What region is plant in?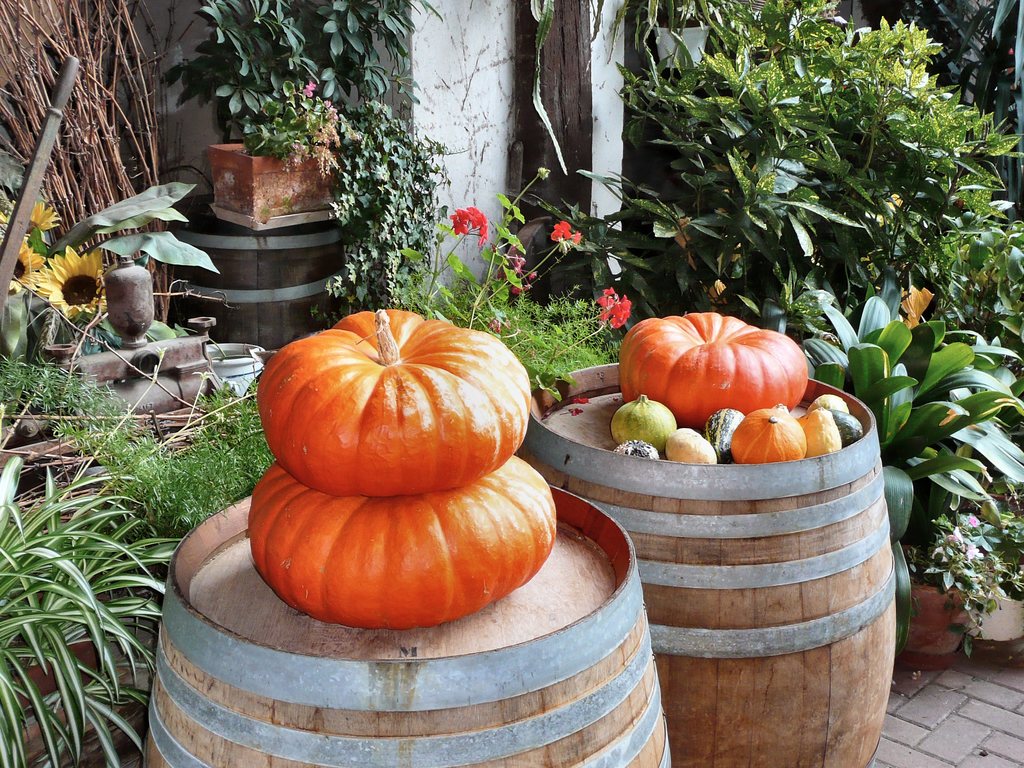
detection(143, 0, 447, 147).
